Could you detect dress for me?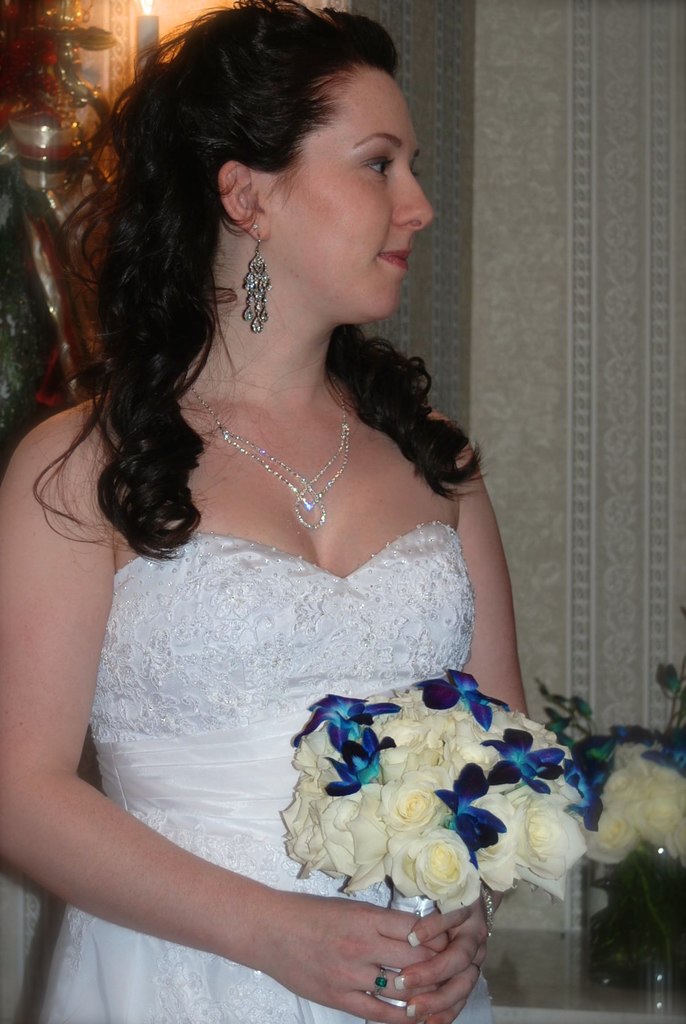
Detection result: detection(31, 522, 491, 1023).
